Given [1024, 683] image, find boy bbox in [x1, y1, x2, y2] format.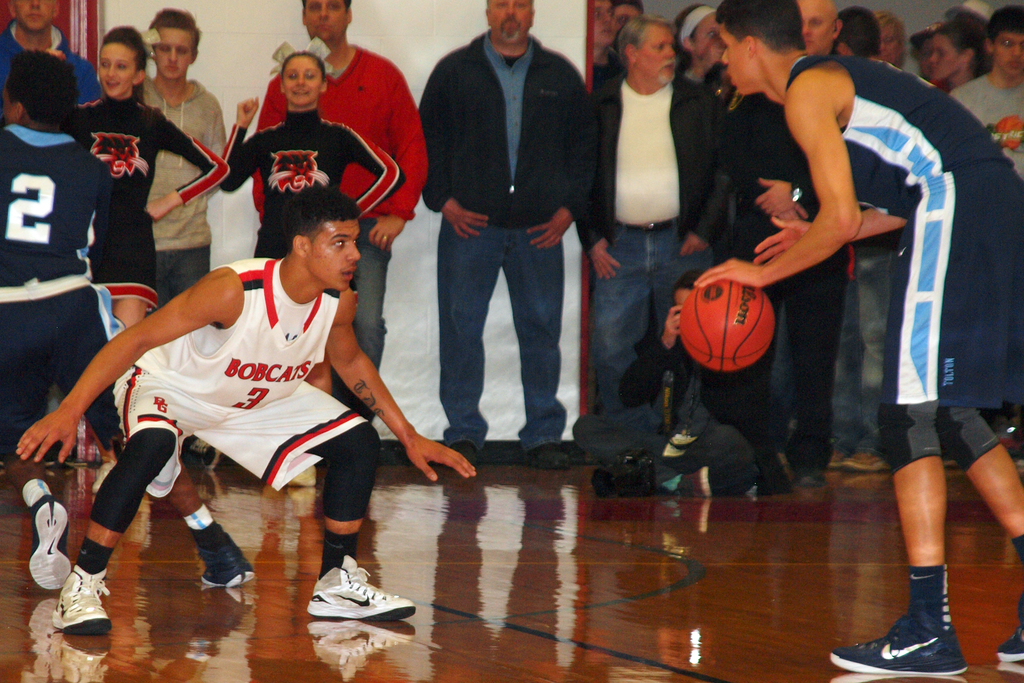
[15, 183, 476, 636].
